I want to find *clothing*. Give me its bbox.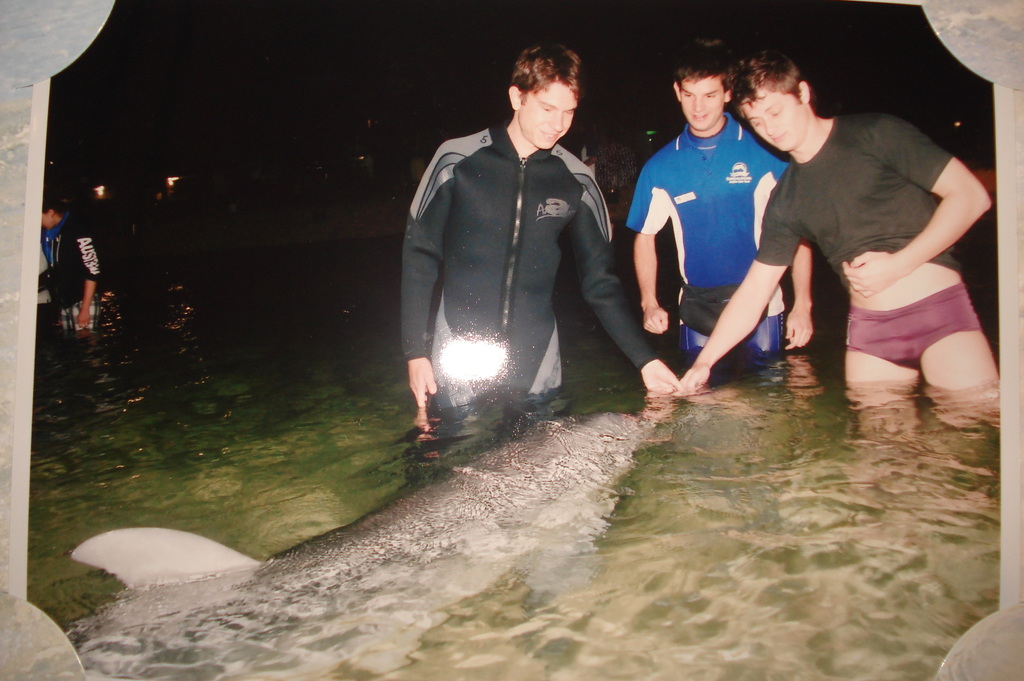
box=[410, 80, 636, 420].
